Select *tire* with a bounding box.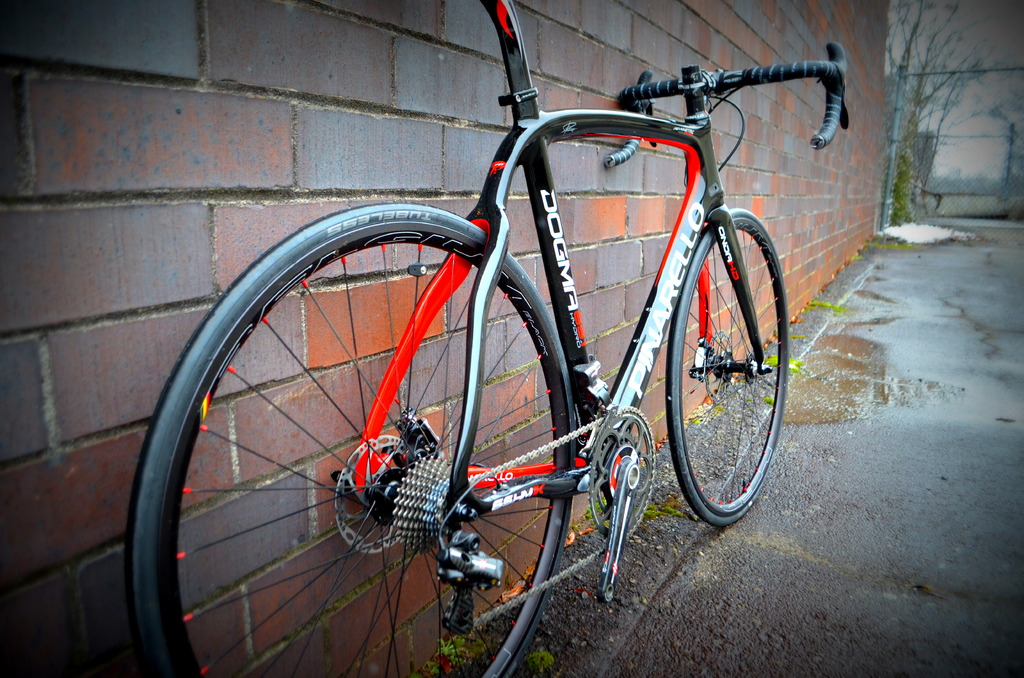
bbox(126, 207, 579, 677).
